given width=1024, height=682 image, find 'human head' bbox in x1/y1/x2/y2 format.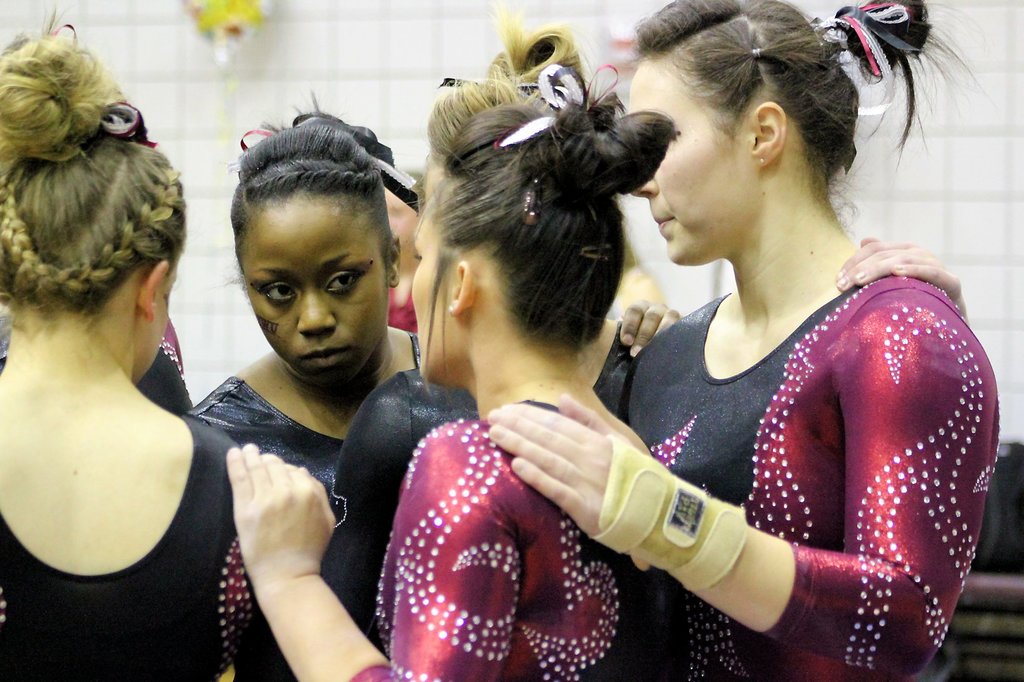
206/99/417/392.
